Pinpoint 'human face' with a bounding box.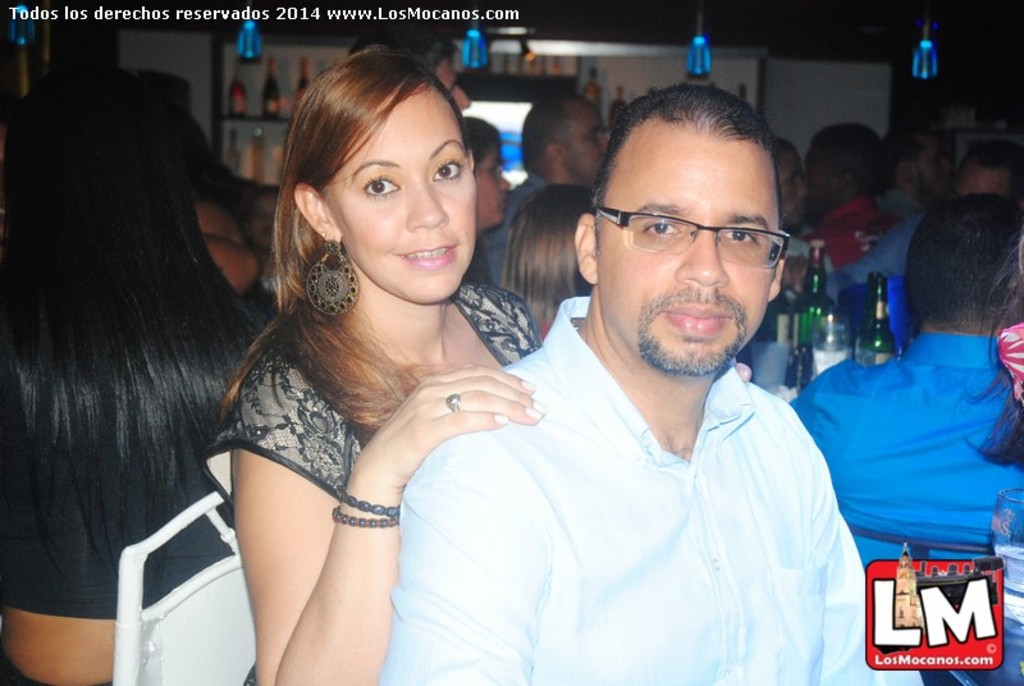
{"left": 965, "top": 166, "right": 1009, "bottom": 201}.
